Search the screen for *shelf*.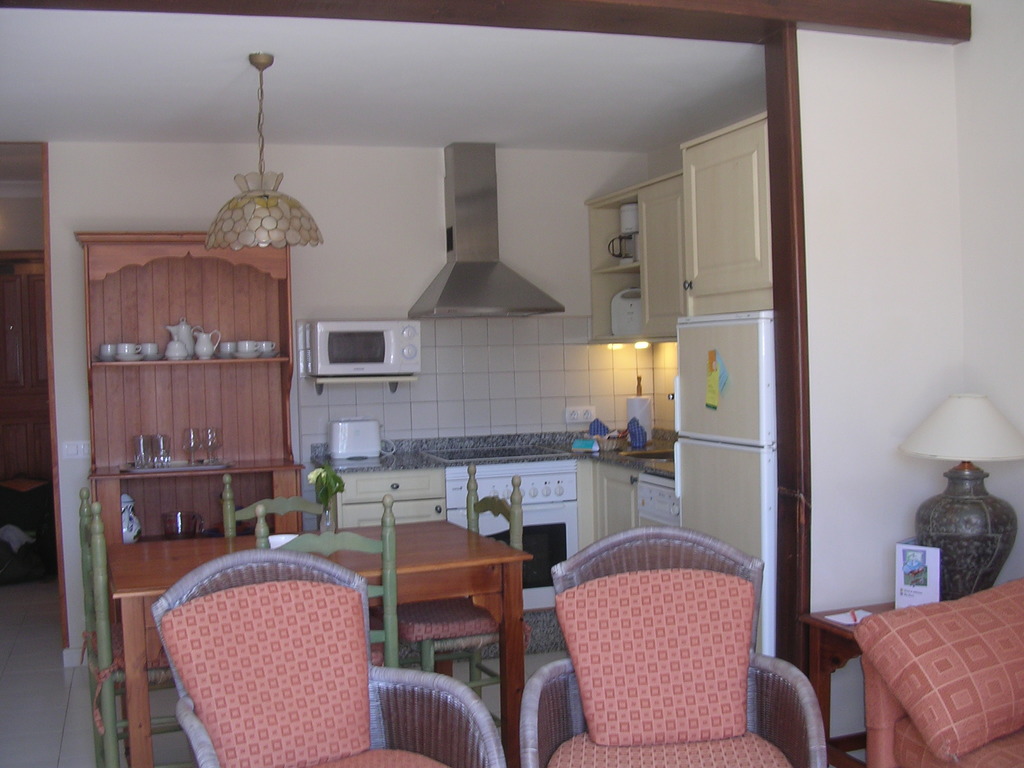
Found at [left=582, top=168, right=685, bottom=342].
